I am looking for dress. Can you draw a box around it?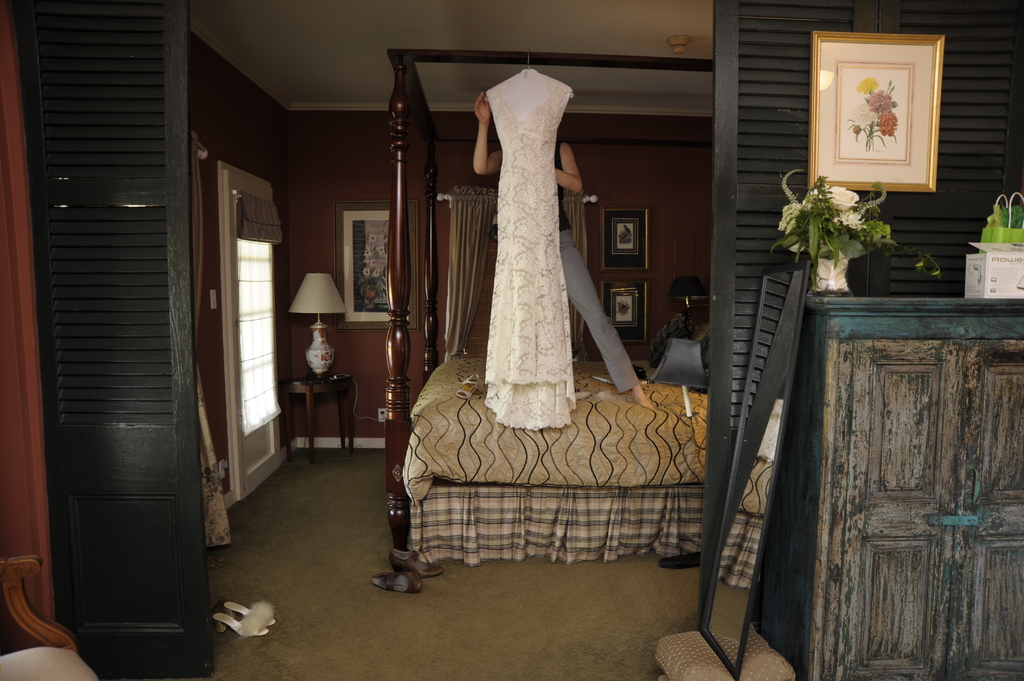
Sure, the bounding box is [484, 67, 572, 429].
